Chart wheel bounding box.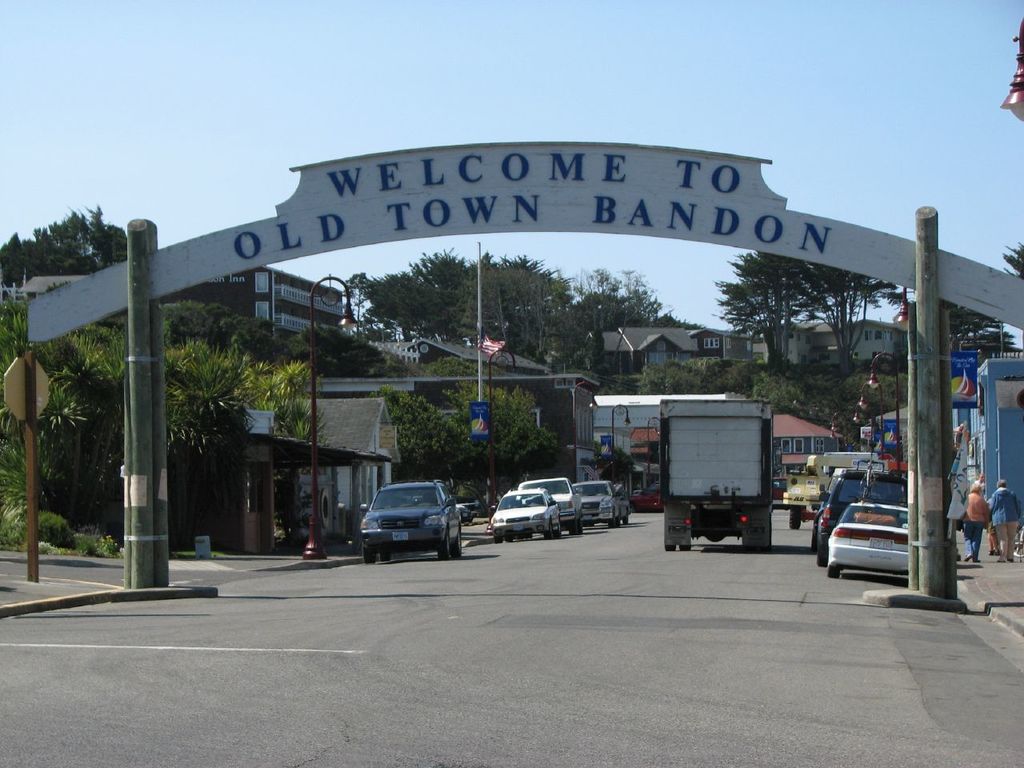
Charted: select_region(505, 527, 515, 543).
